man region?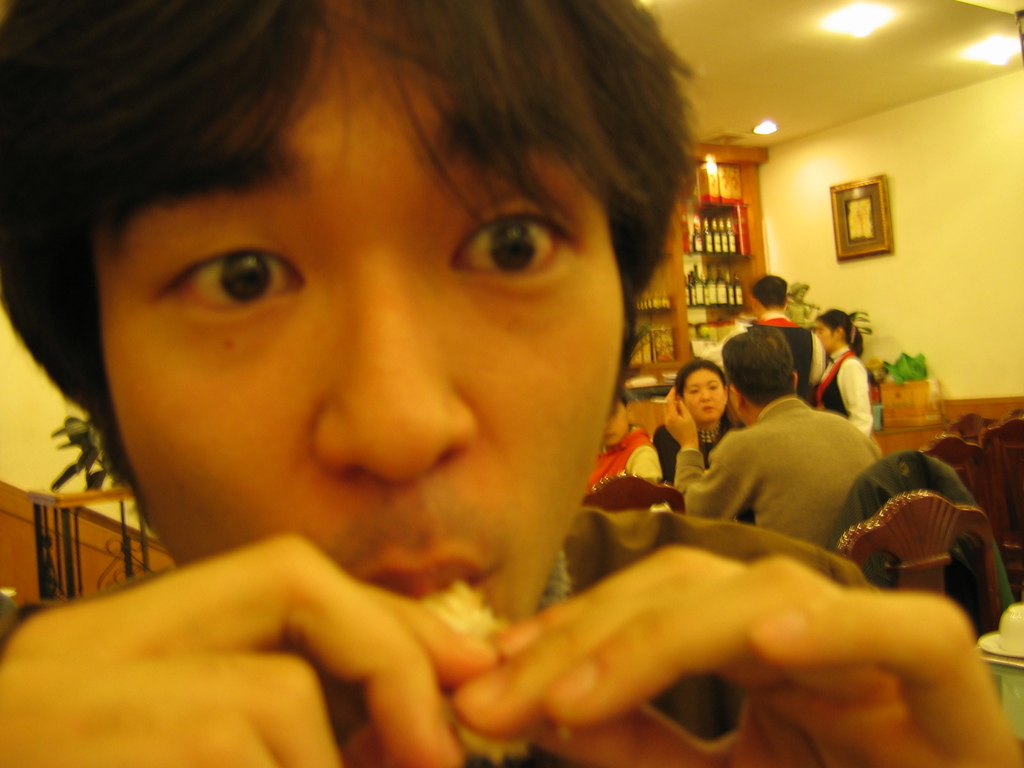
(660,330,924,554)
